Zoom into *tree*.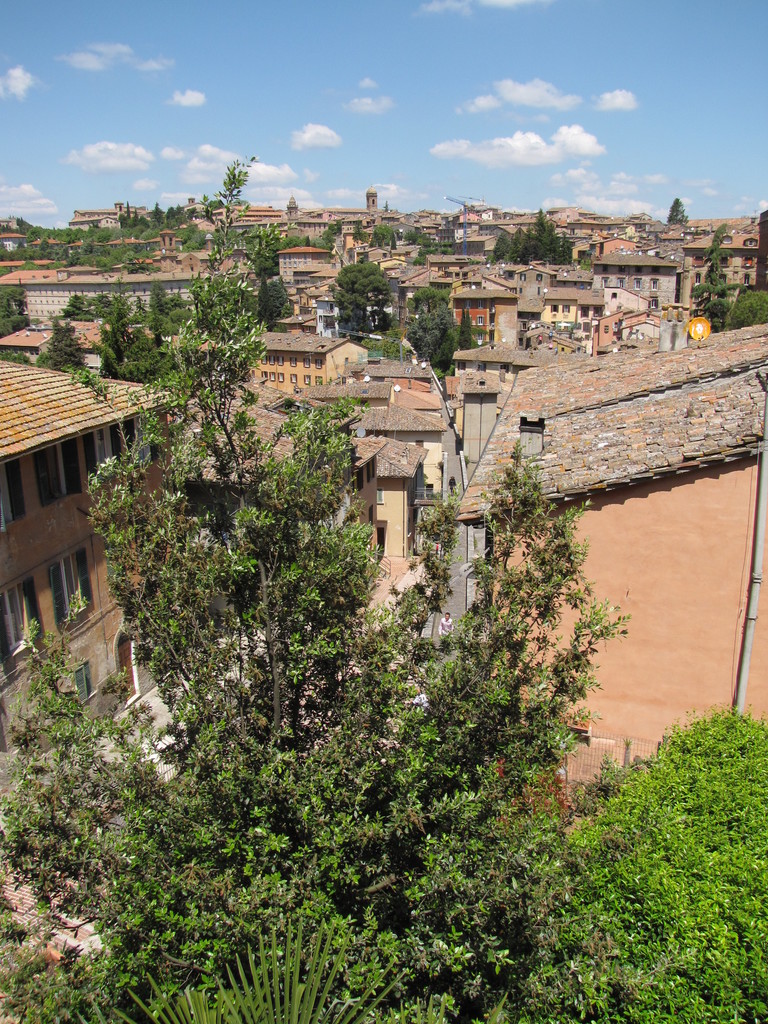
Zoom target: locate(331, 259, 394, 337).
